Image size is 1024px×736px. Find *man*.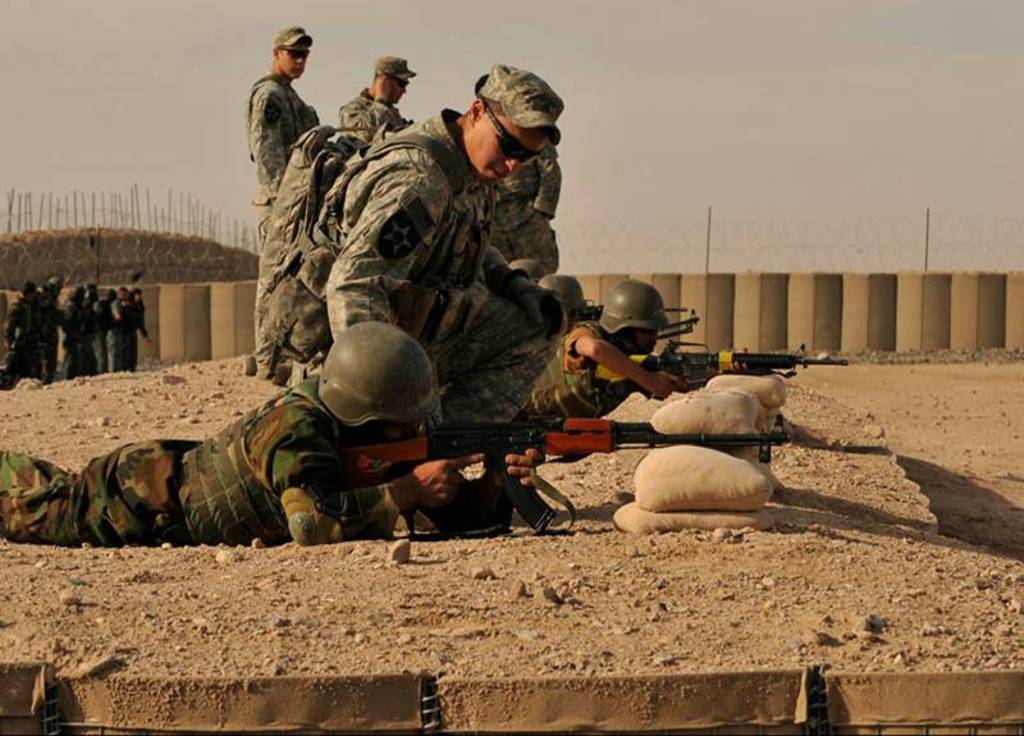
422/283/776/435.
